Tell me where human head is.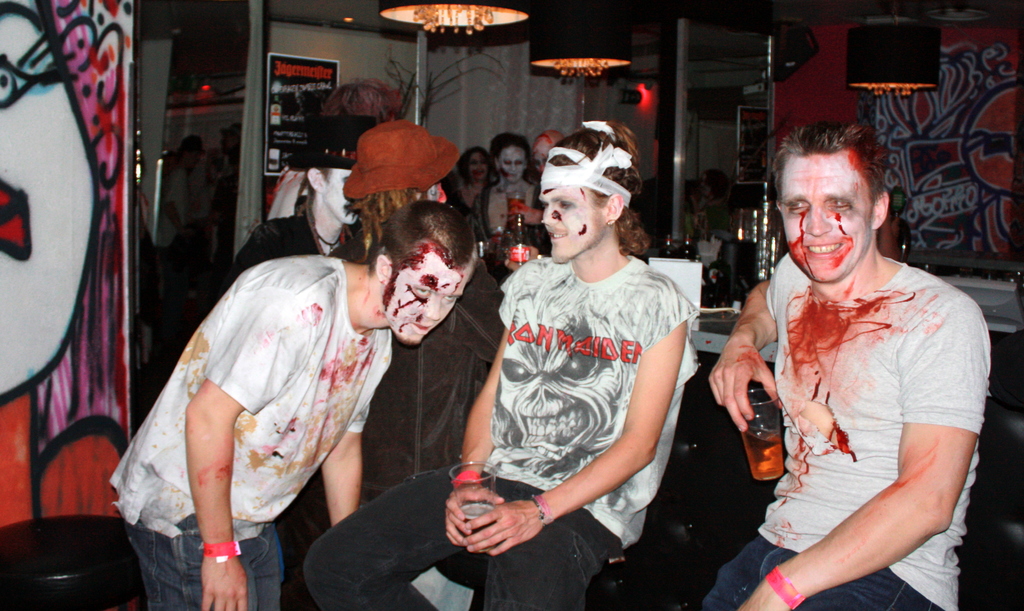
human head is at 460,148,488,181.
